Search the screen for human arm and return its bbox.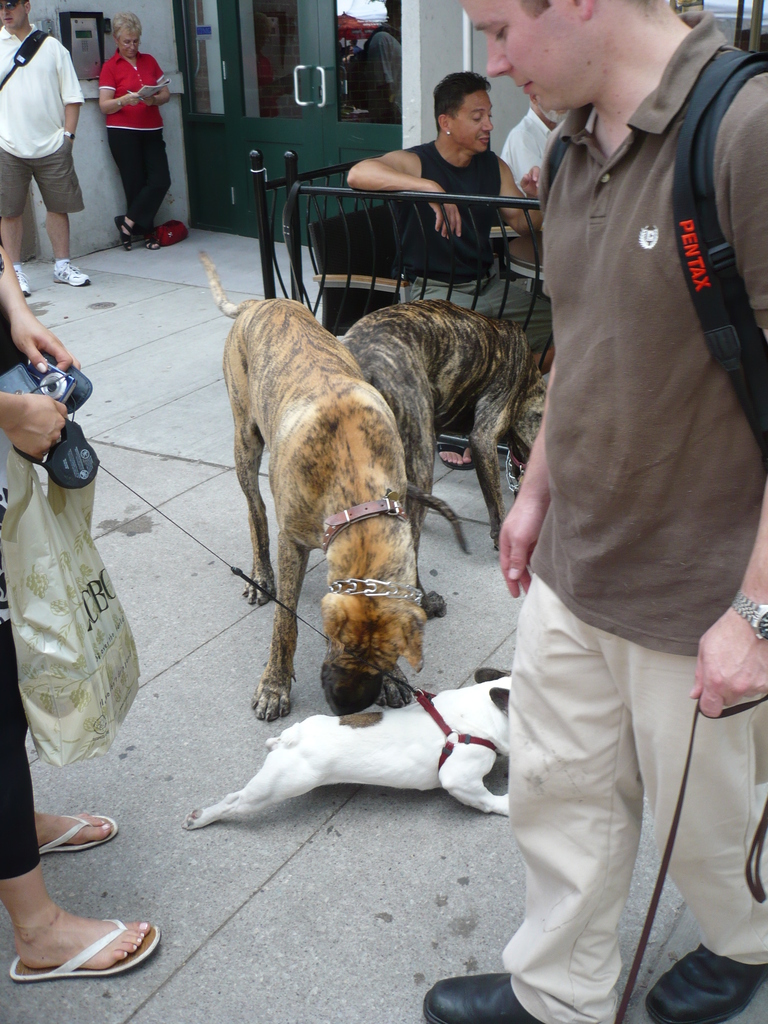
Found: 93, 61, 142, 116.
